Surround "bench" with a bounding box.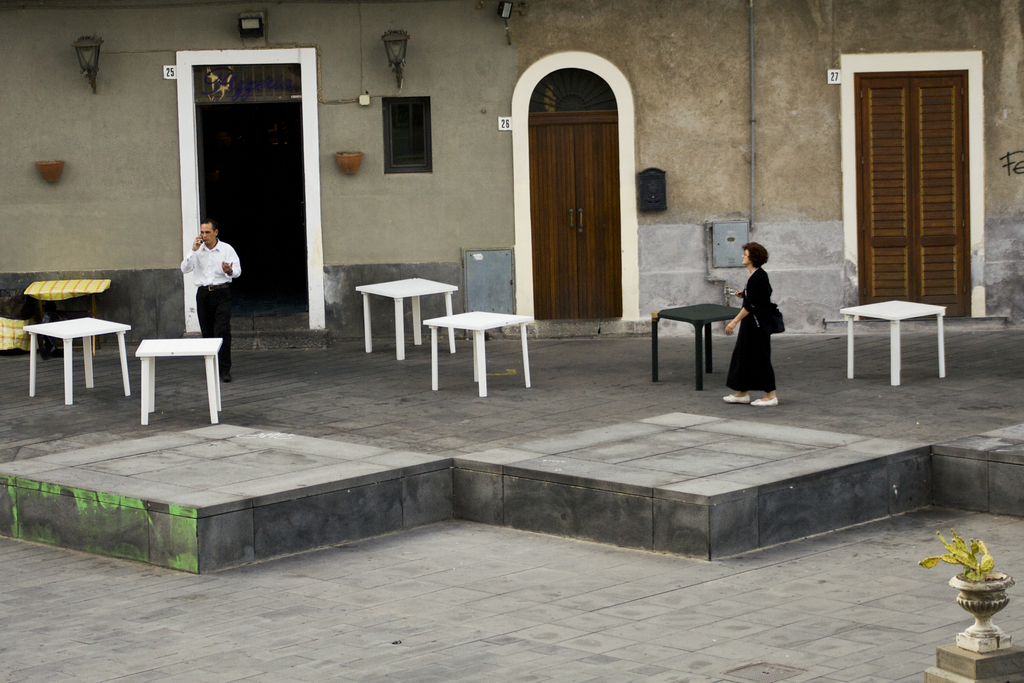
pyautogui.locateOnScreen(648, 300, 755, 388).
